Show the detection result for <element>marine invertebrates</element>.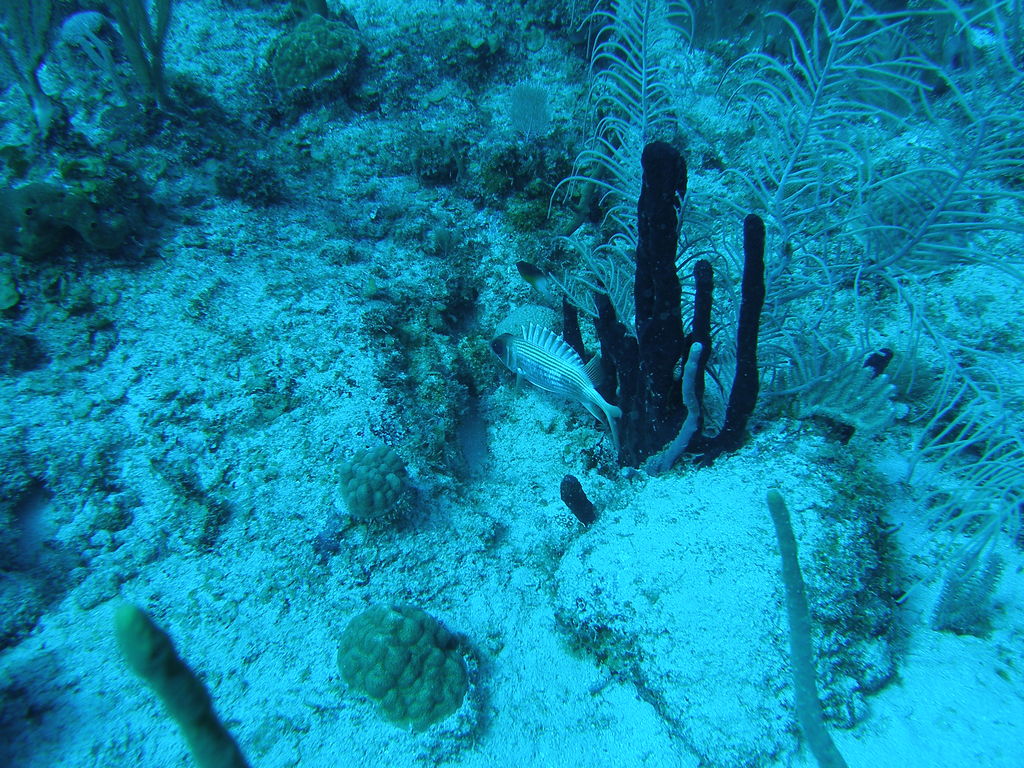
detection(269, 0, 392, 108).
